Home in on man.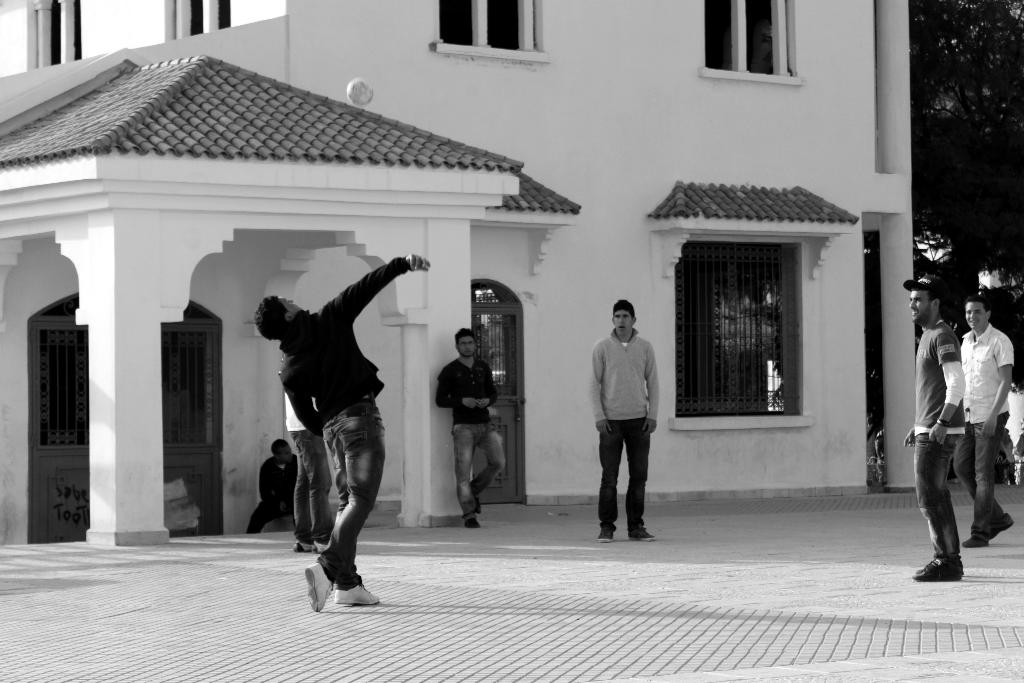
Homed in at 244,236,440,616.
